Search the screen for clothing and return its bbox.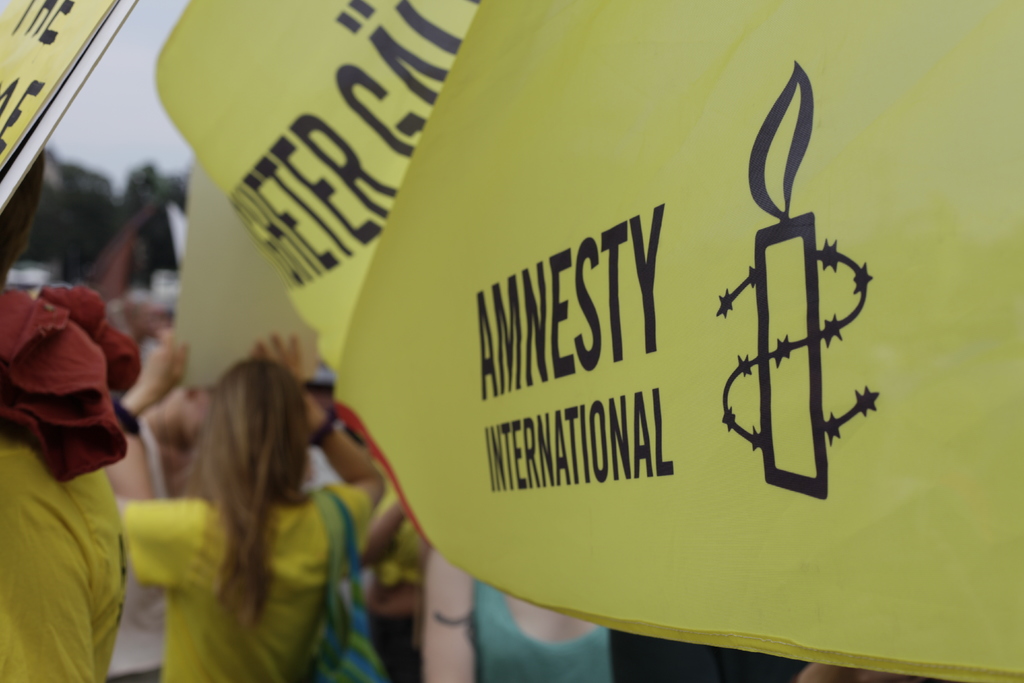
Found: left=119, top=423, right=174, bottom=682.
